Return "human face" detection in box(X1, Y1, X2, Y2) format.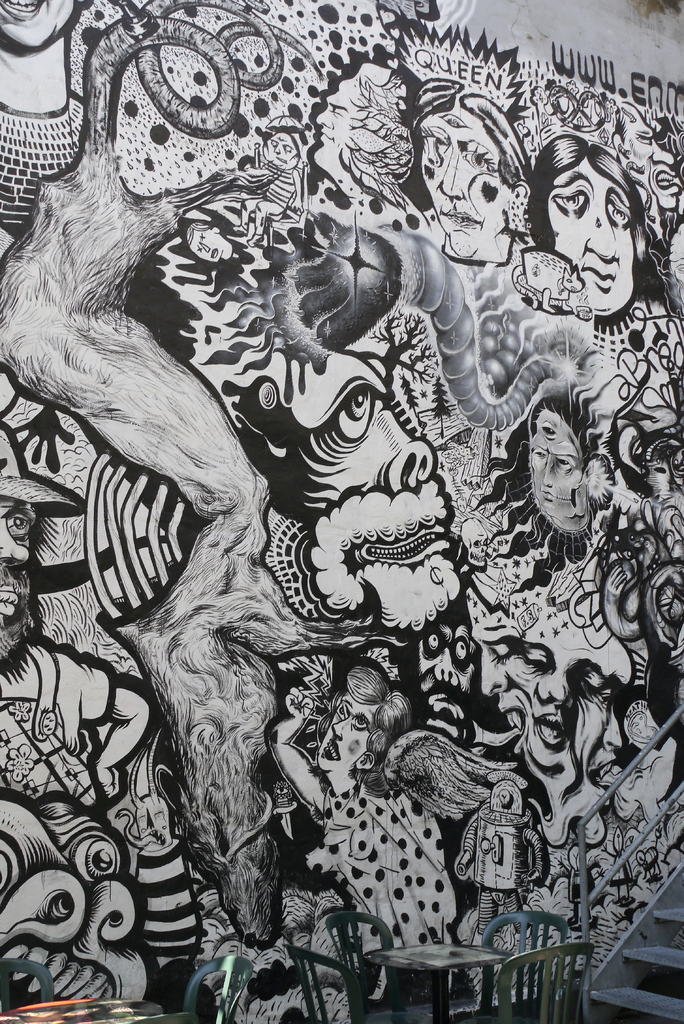
box(0, 504, 37, 630).
